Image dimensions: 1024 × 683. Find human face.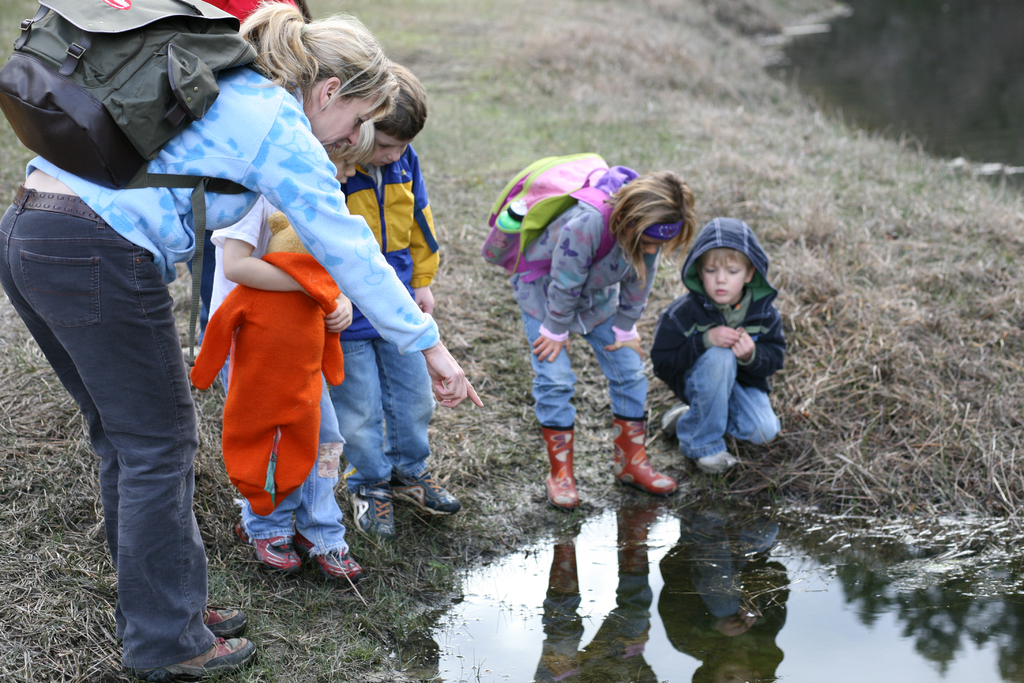
<region>329, 151, 356, 192</region>.
